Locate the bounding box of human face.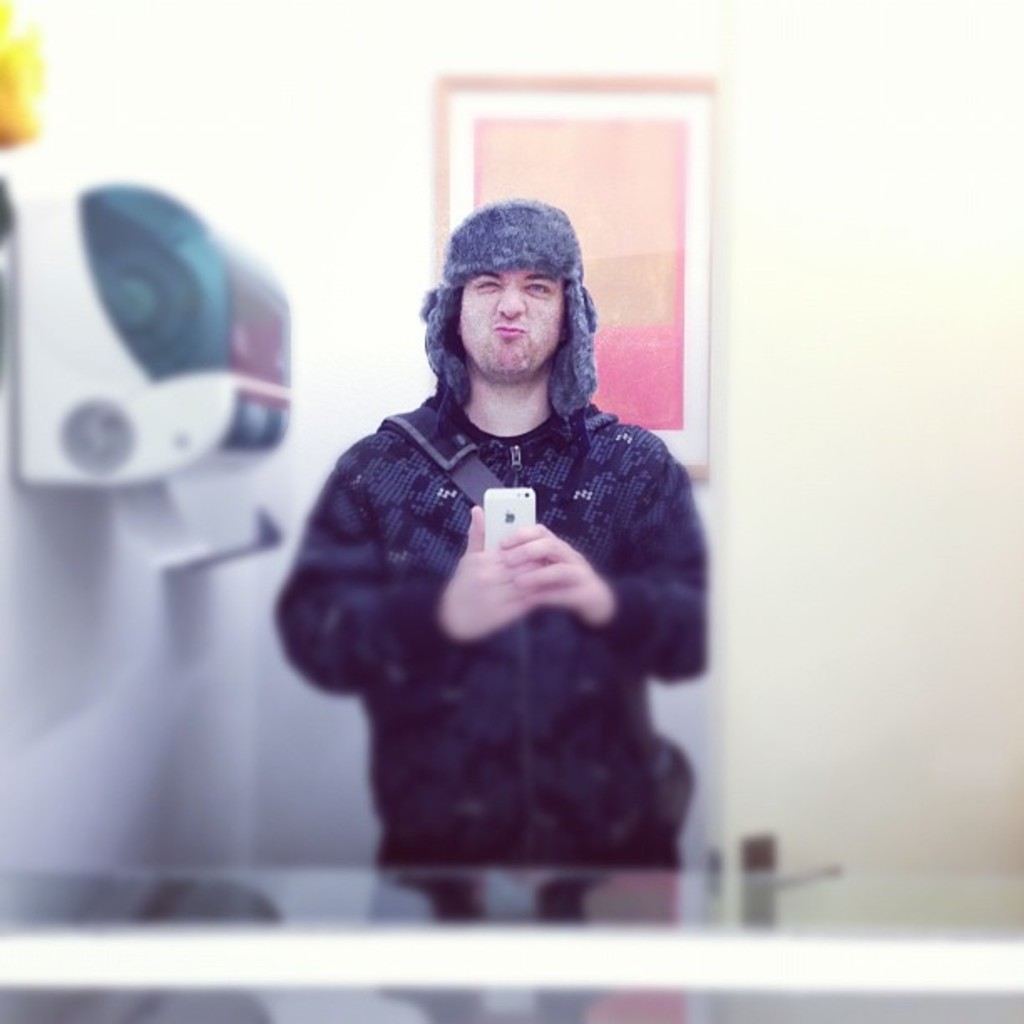
Bounding box: x1=440 y1=259 x2=569 y2=380.
